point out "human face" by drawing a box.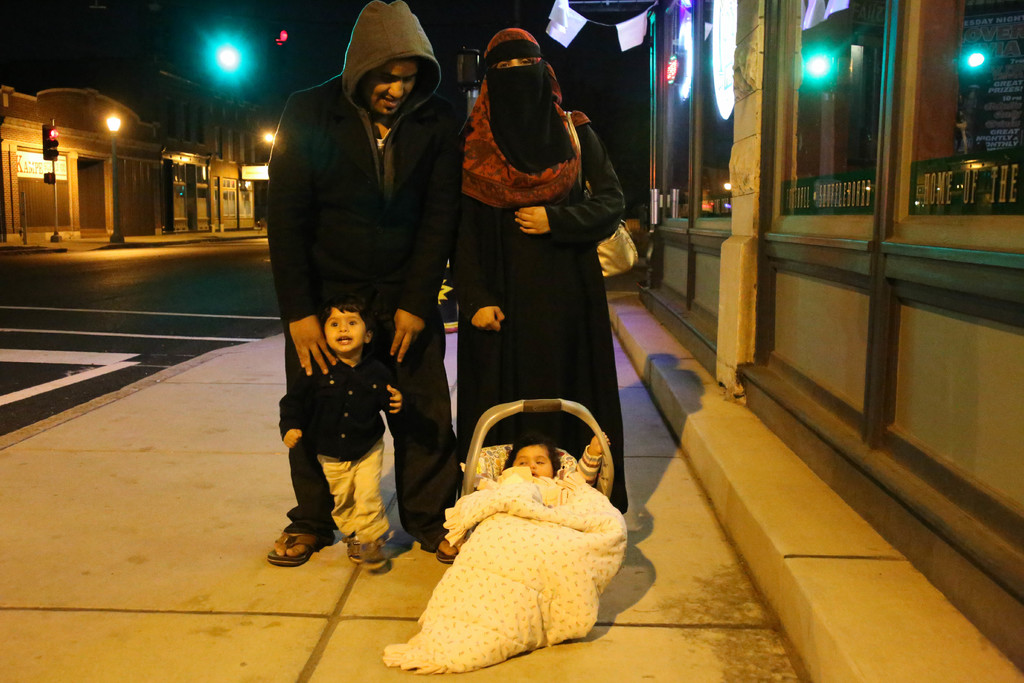
x1=499, y1=56, x2=532, y2=67.
